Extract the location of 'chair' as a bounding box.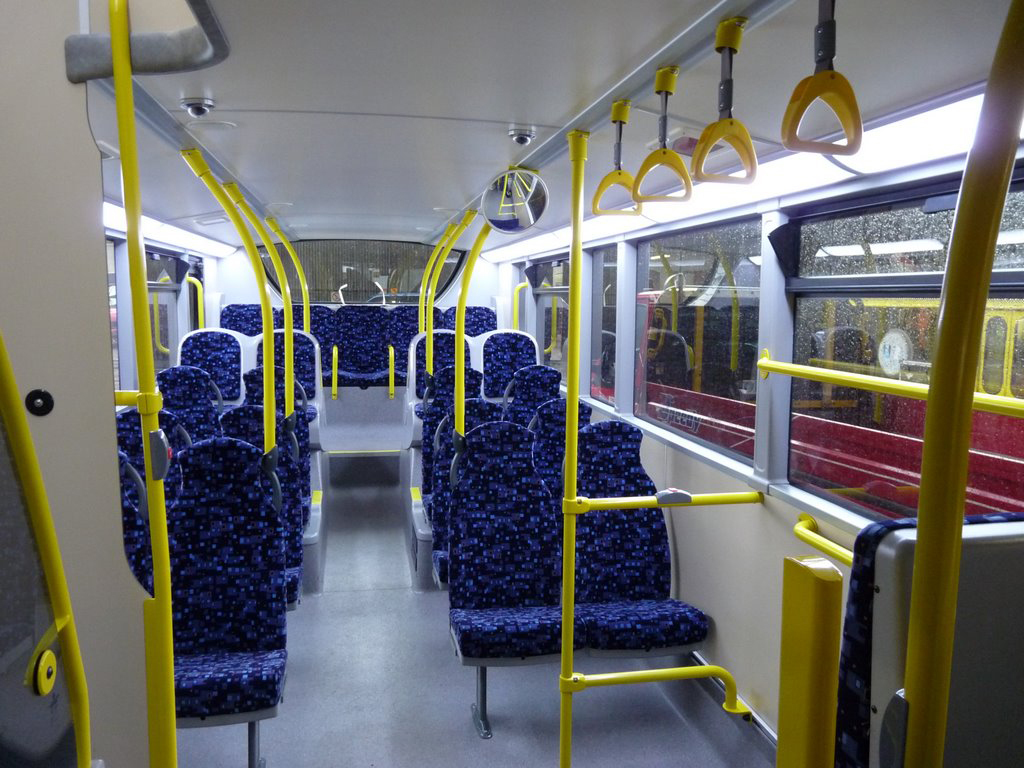
select_region(183, 326, 243, 410).
